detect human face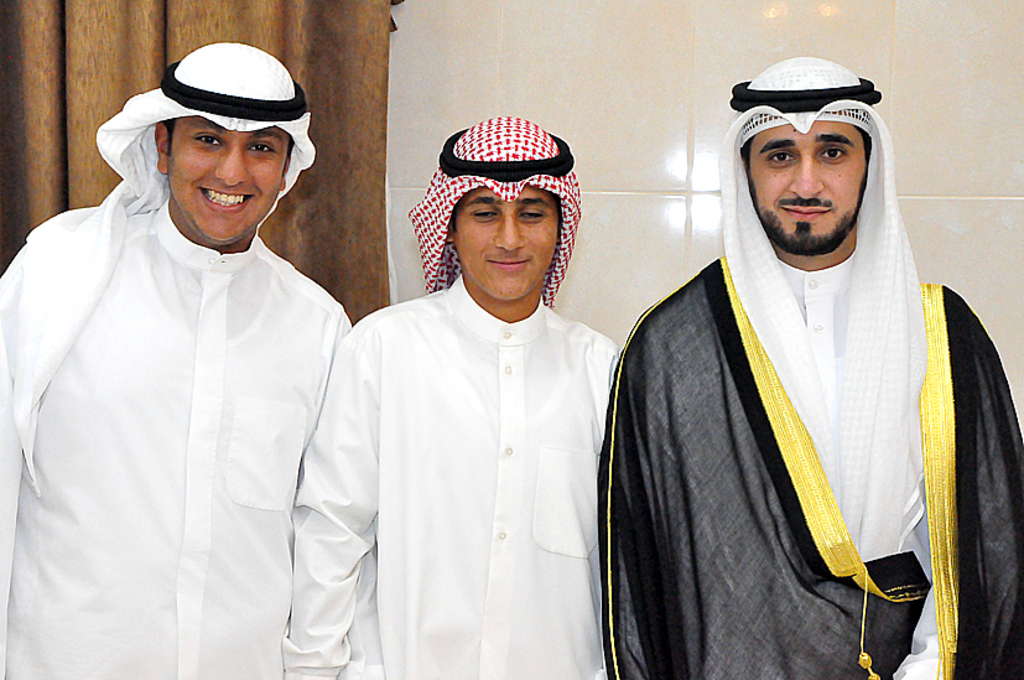
box(745, 123, 868, 251)
